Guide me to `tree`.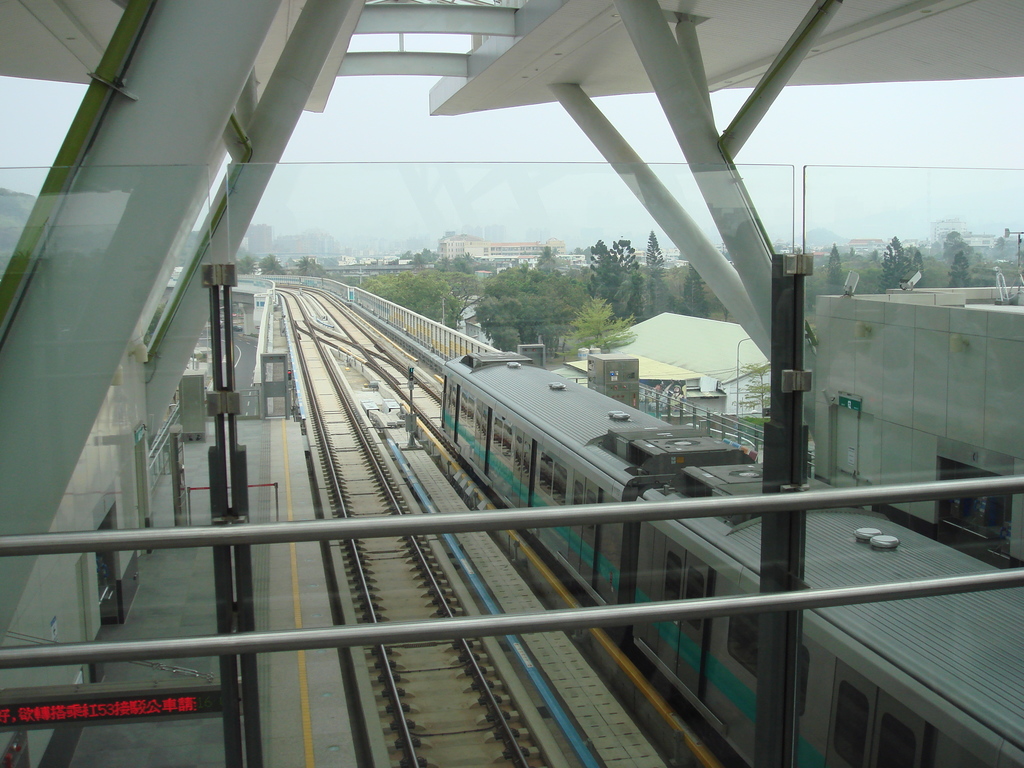
Guidance: 879 246 906 298.
